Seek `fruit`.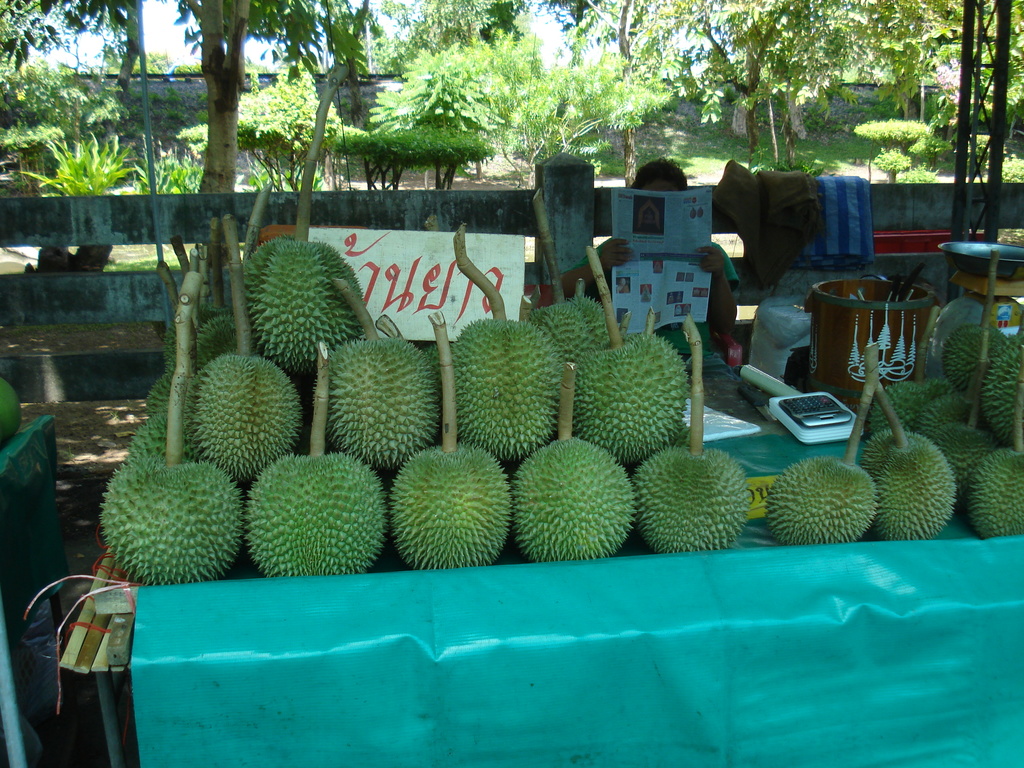
x1=964, y1=447, x2=1018, y2=540.
